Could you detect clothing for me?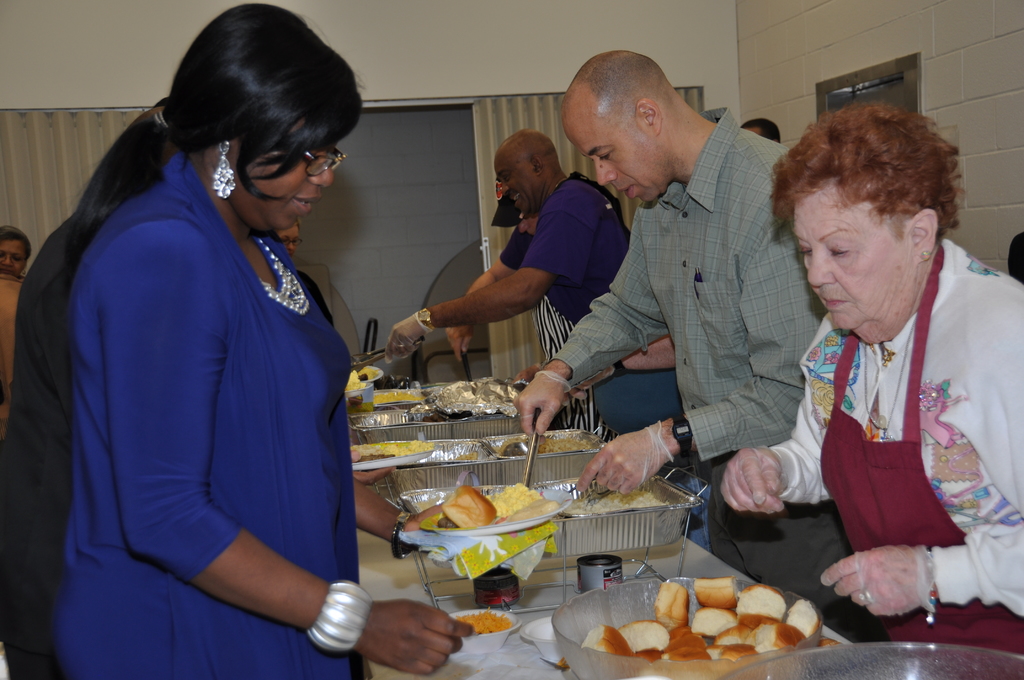
Detection result: (x1=39, y1=124, x2=363, y2=644).
